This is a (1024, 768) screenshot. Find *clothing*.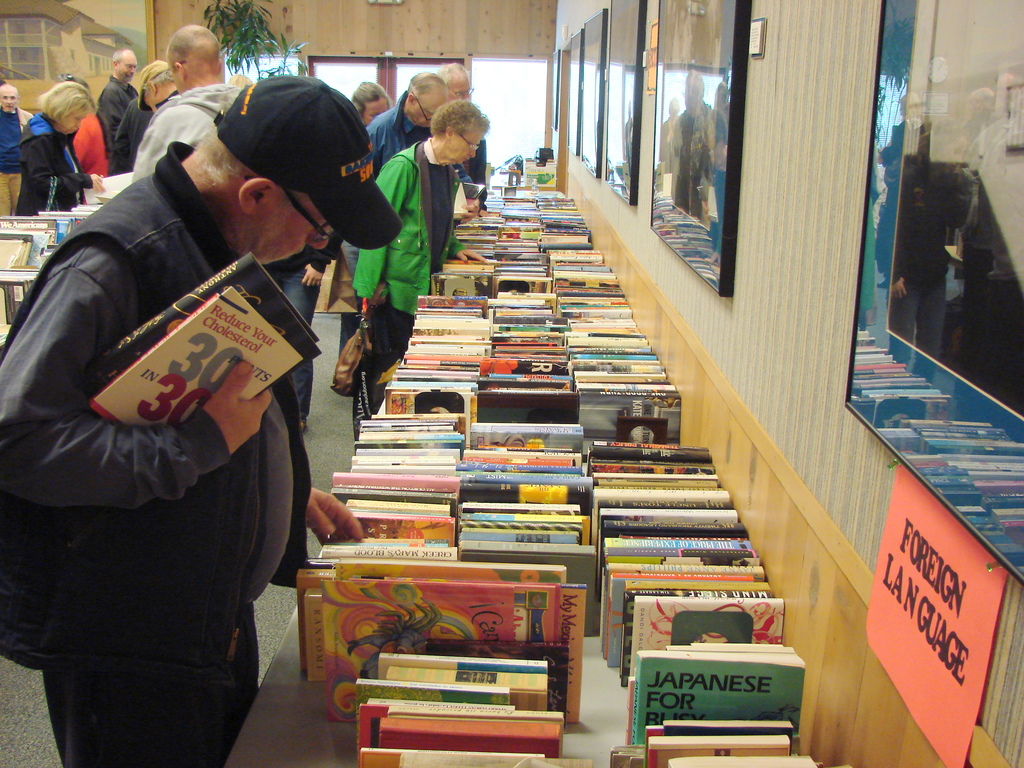
Bounding box: [364,88,441,179].
